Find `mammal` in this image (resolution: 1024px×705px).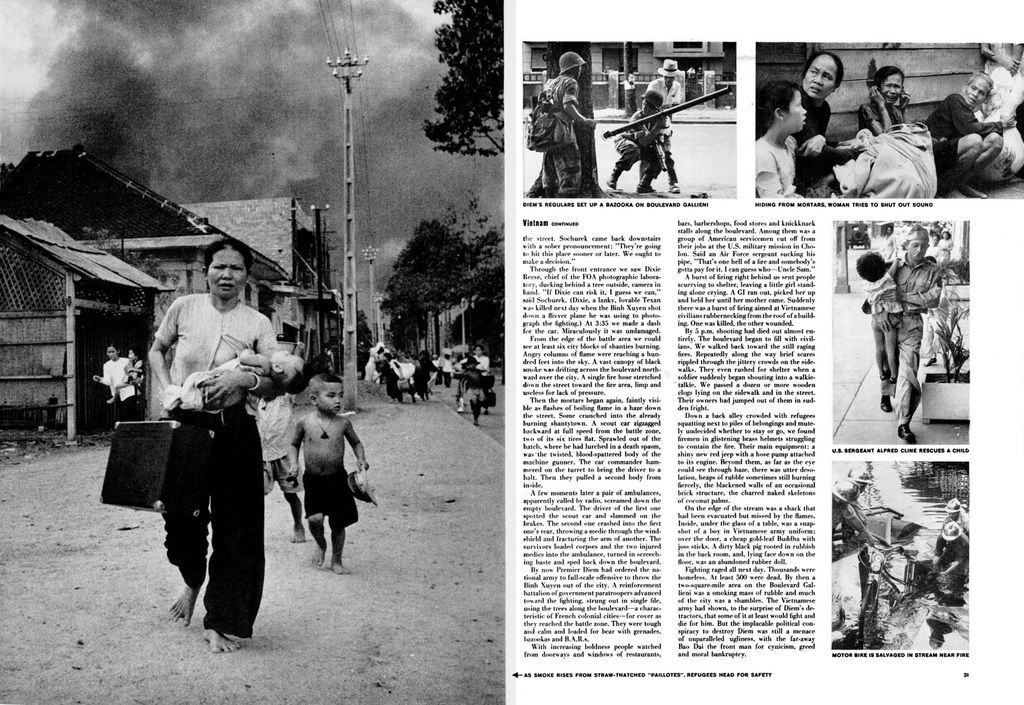
rect(932, 494, 974, 549).
